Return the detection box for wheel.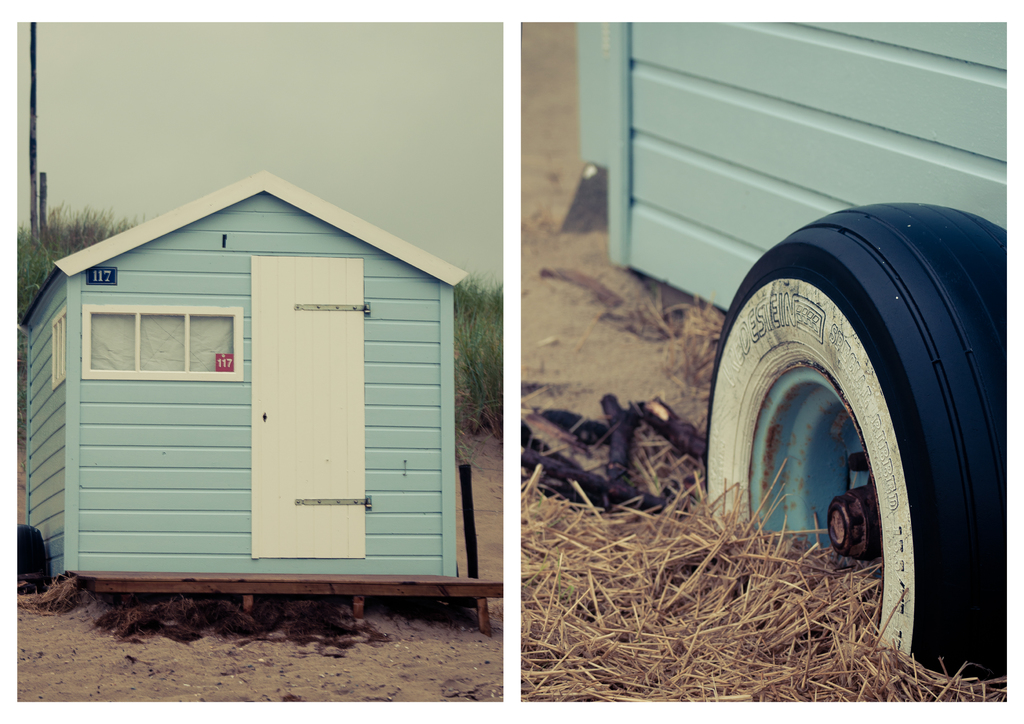
box=[682, 210, 1007, 704].
